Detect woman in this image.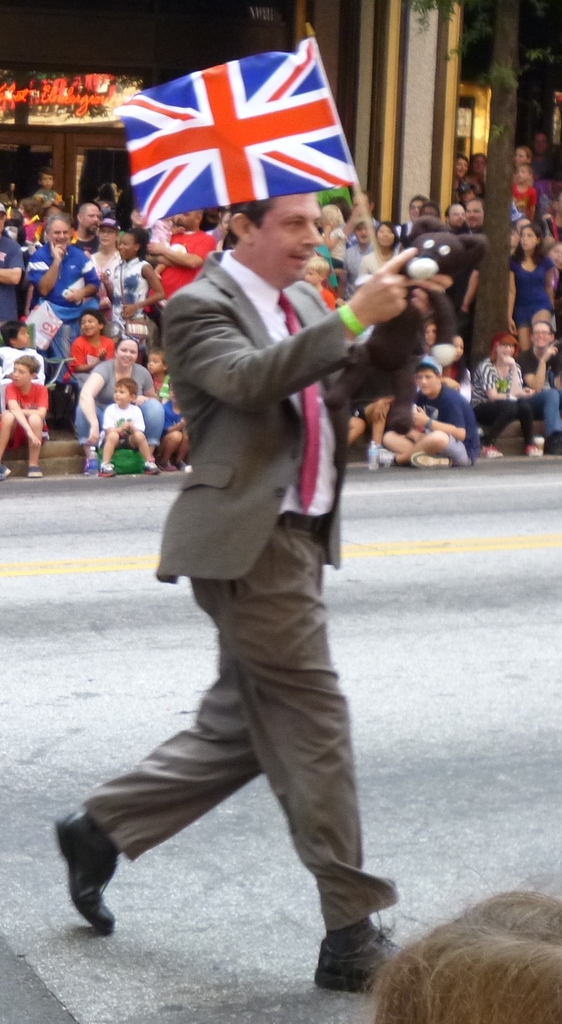
Detection: 78:340:161:476.
